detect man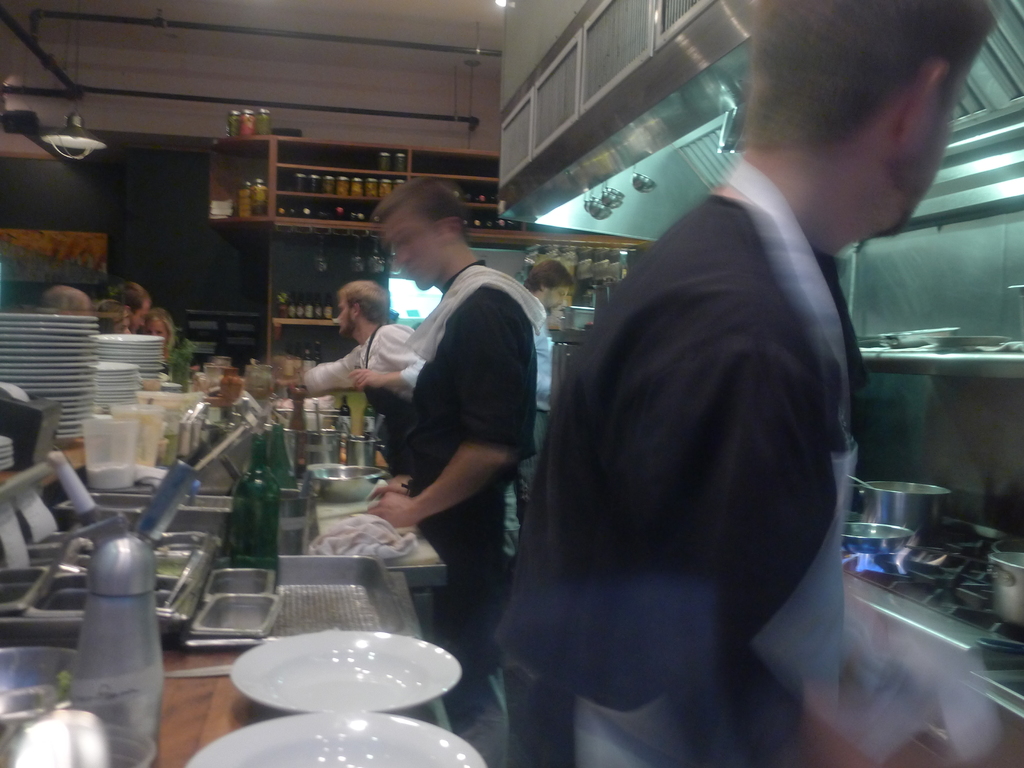
319, 221, 563, 648
